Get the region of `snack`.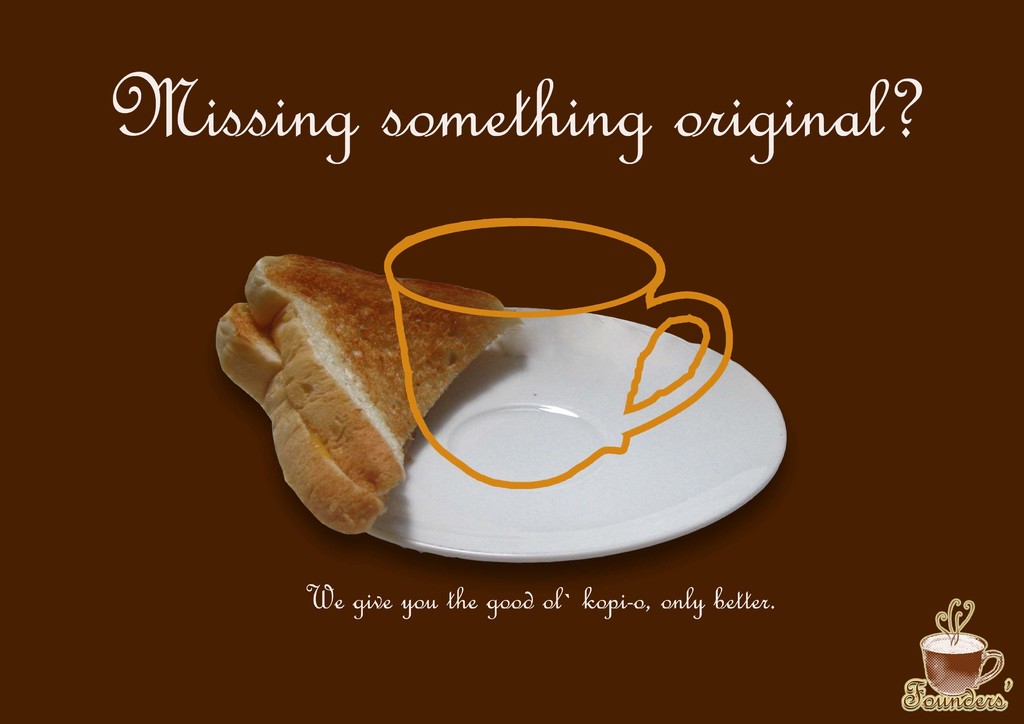
218 245 525 524.
